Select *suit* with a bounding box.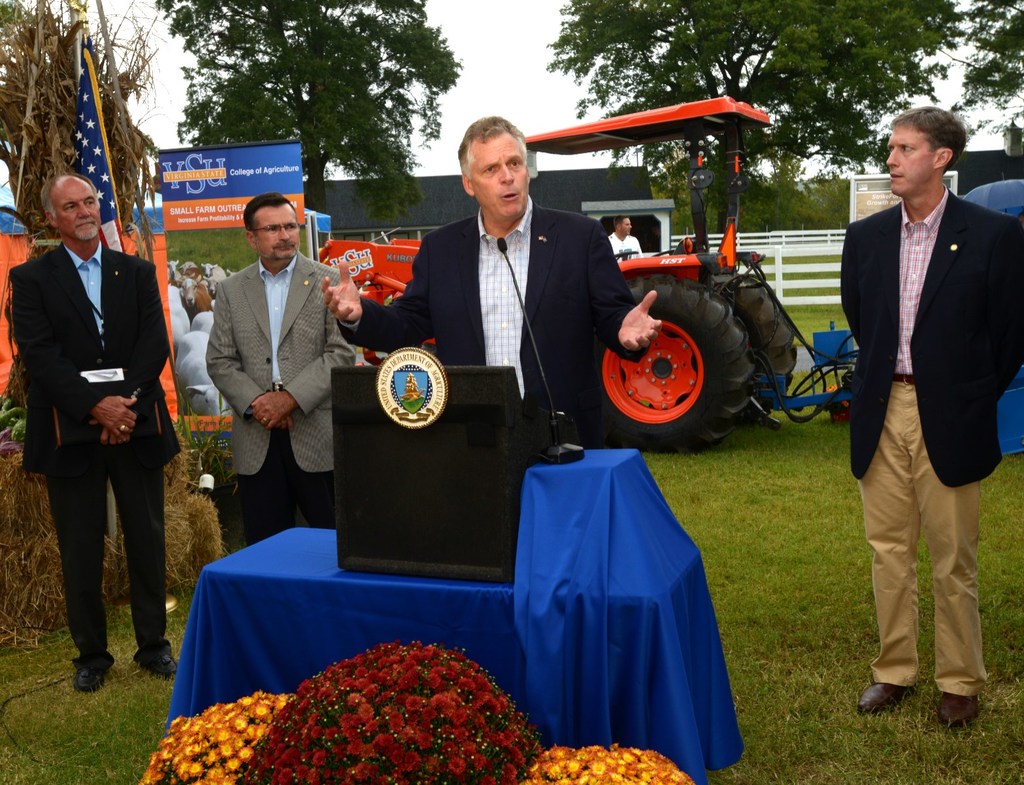
left=840, top=95, right=1008, bottom=695.
